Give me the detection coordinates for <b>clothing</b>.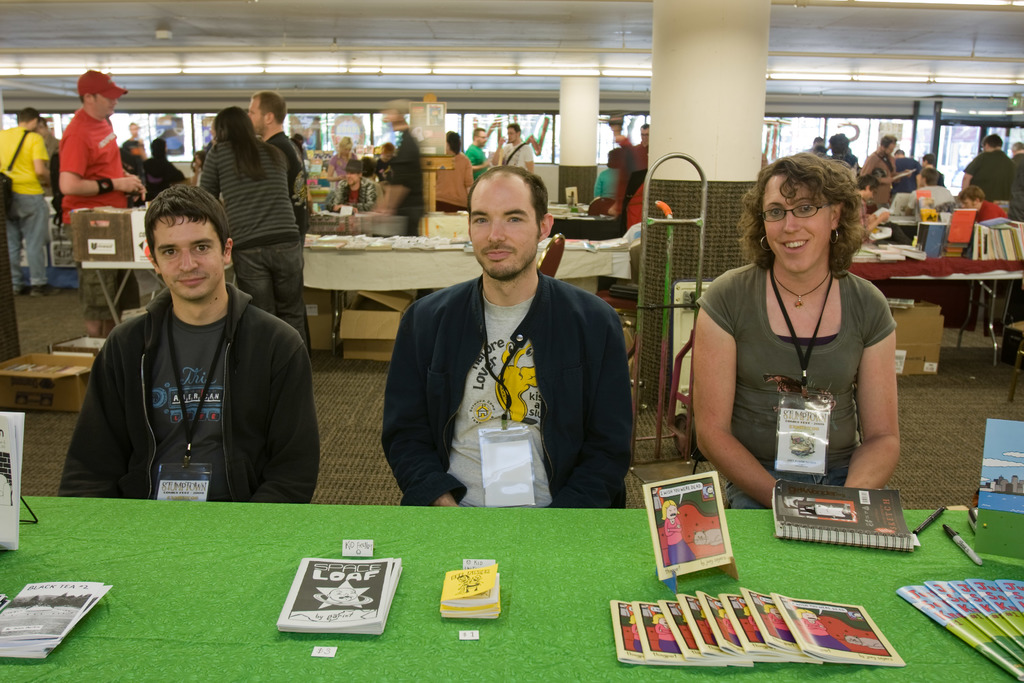
435/152/474/213.
